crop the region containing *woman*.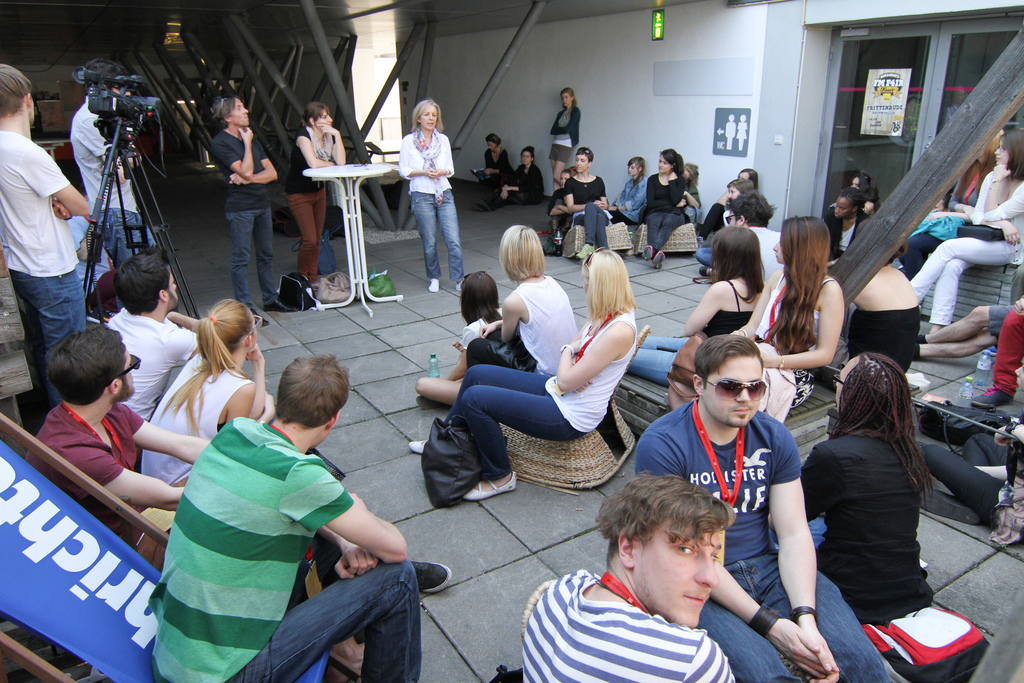
Crop region: bbox(820, 171, 883, 226).
